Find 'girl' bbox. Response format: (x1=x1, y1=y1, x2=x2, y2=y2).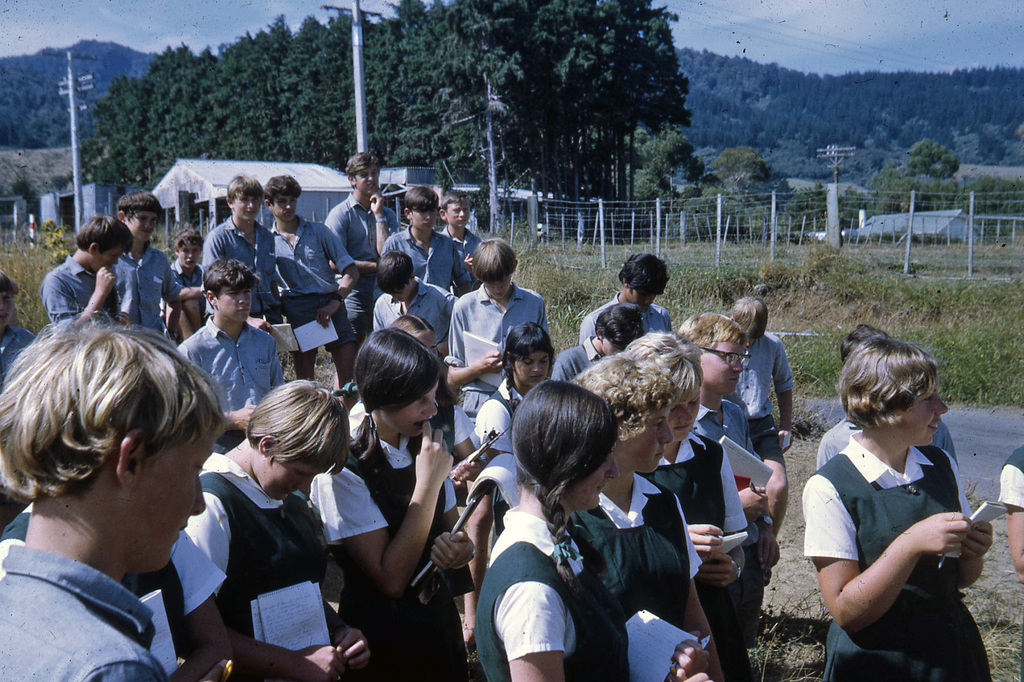
(x1=569, y1=360, x2=725, y2=677).
